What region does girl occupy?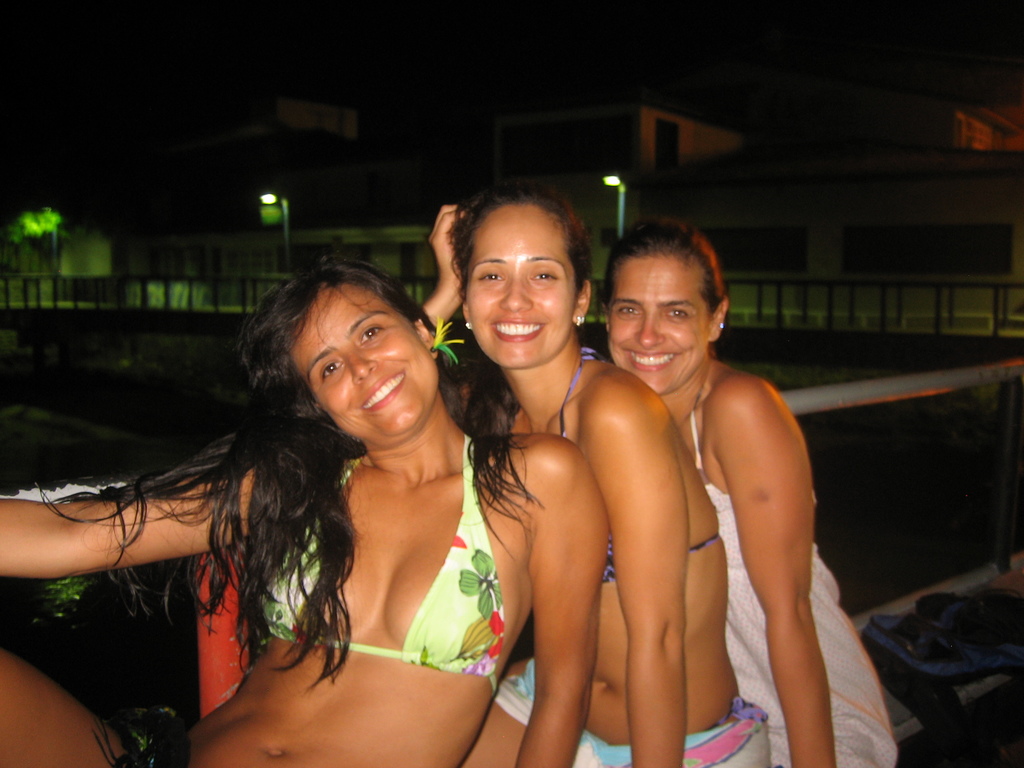
{"x1": 600, "y1": 214, "x2": 900, "y2": 767}.
